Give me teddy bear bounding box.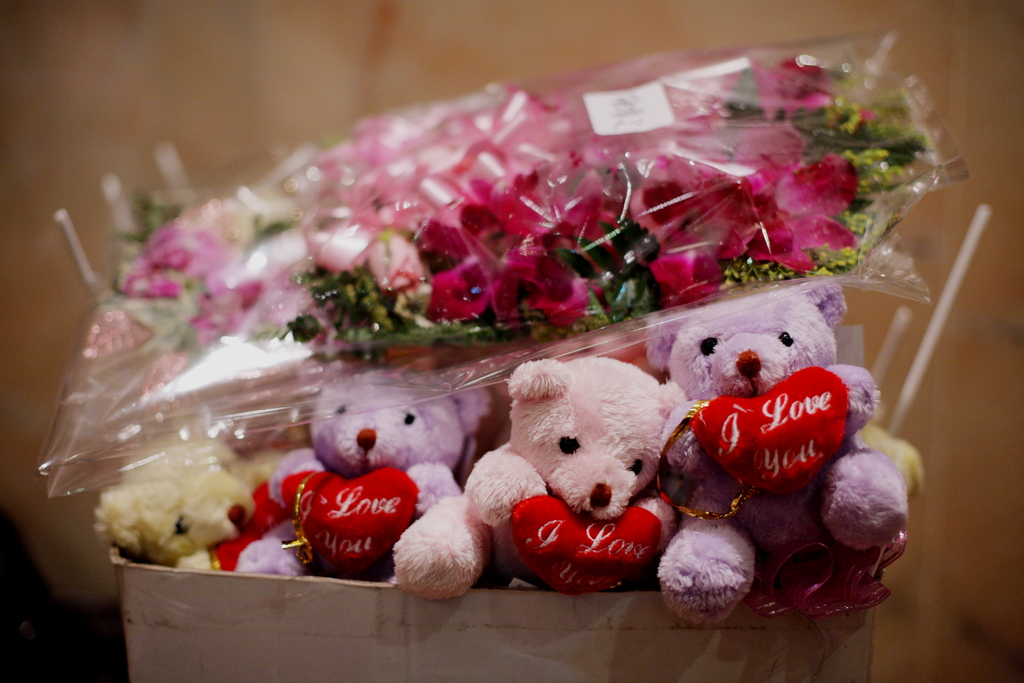
left=633, top=280, right=909, bottom=629.
